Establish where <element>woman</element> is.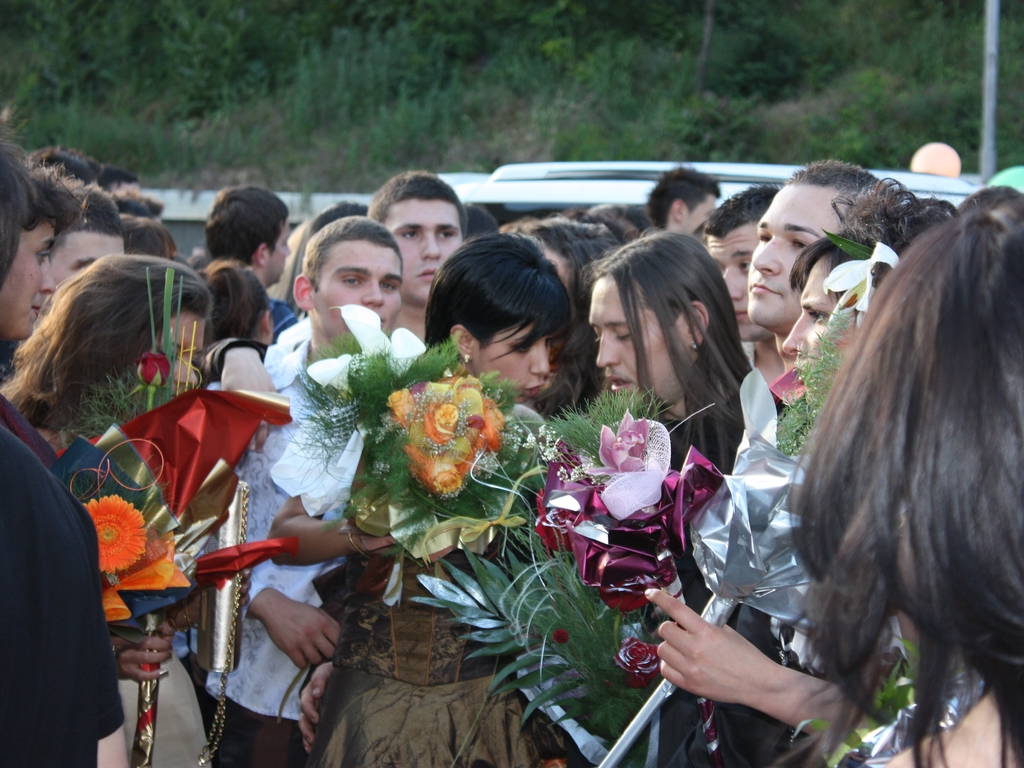
Established at x1=529 y1=206 x2=605 y2=401.
